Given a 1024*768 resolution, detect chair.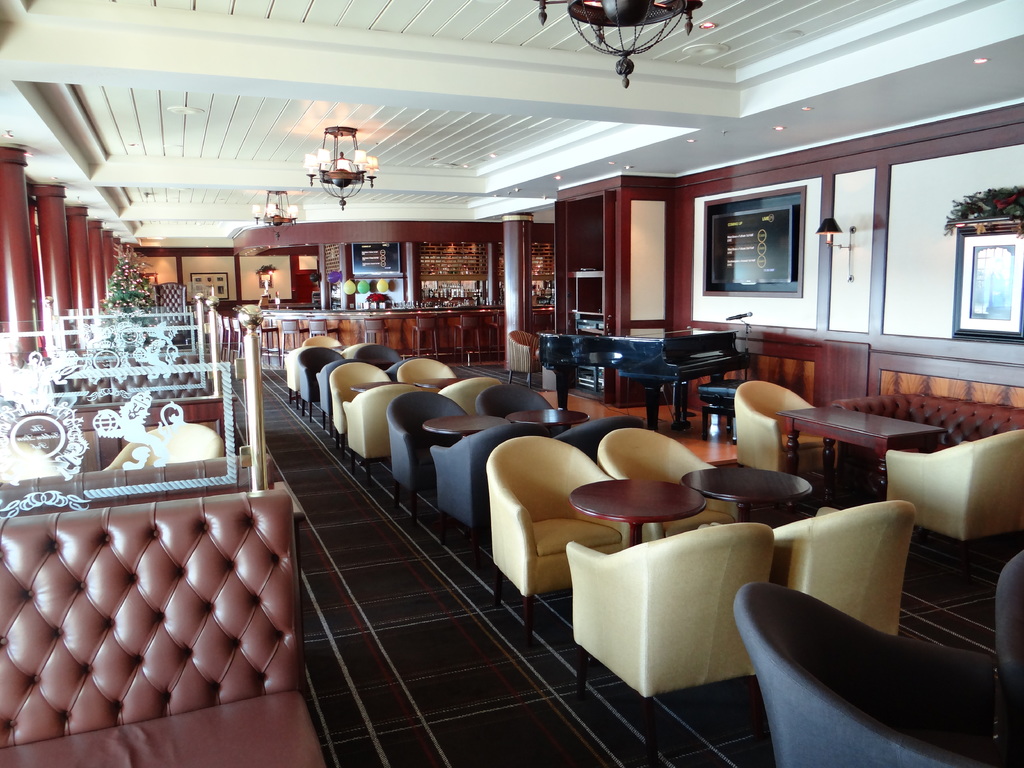
[x1=440, y1=377, x2=504, y2=418].
